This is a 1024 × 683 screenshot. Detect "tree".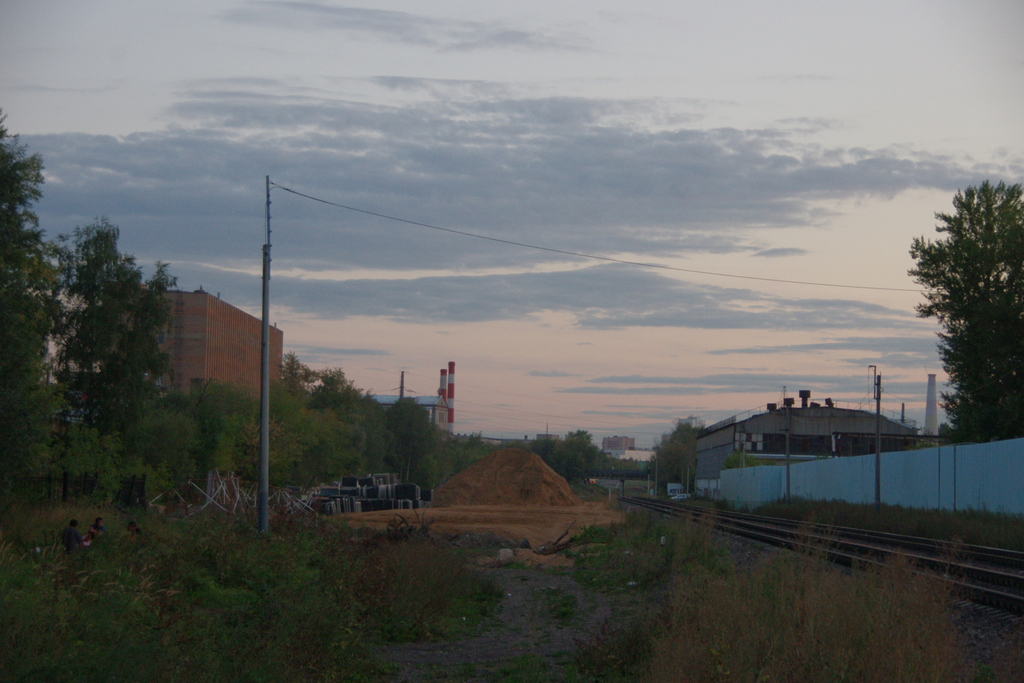
box=[386, 397, 454, 508].
